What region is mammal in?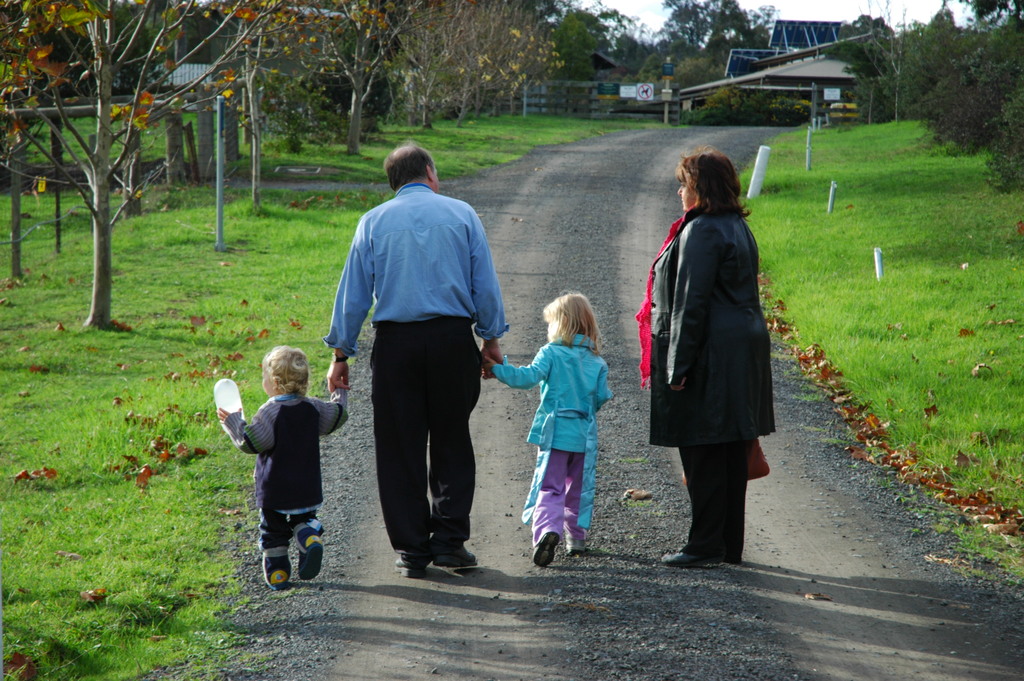
[x1=326, y1=140, x2=511, y2=579].
